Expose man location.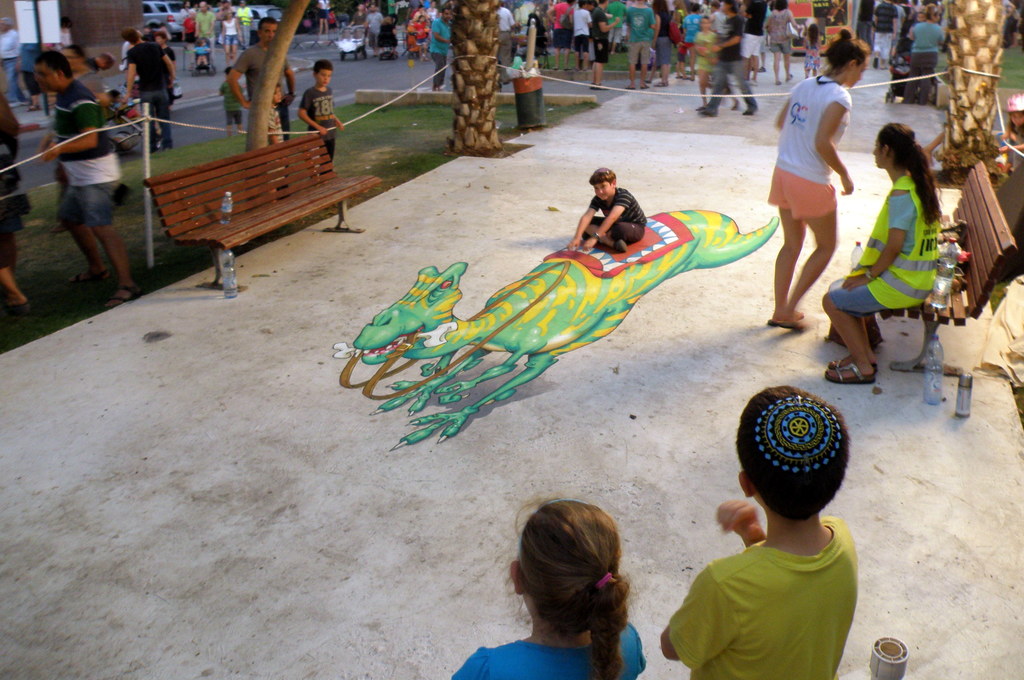
Exposed at bbox=(626, 0, 655, 95).
